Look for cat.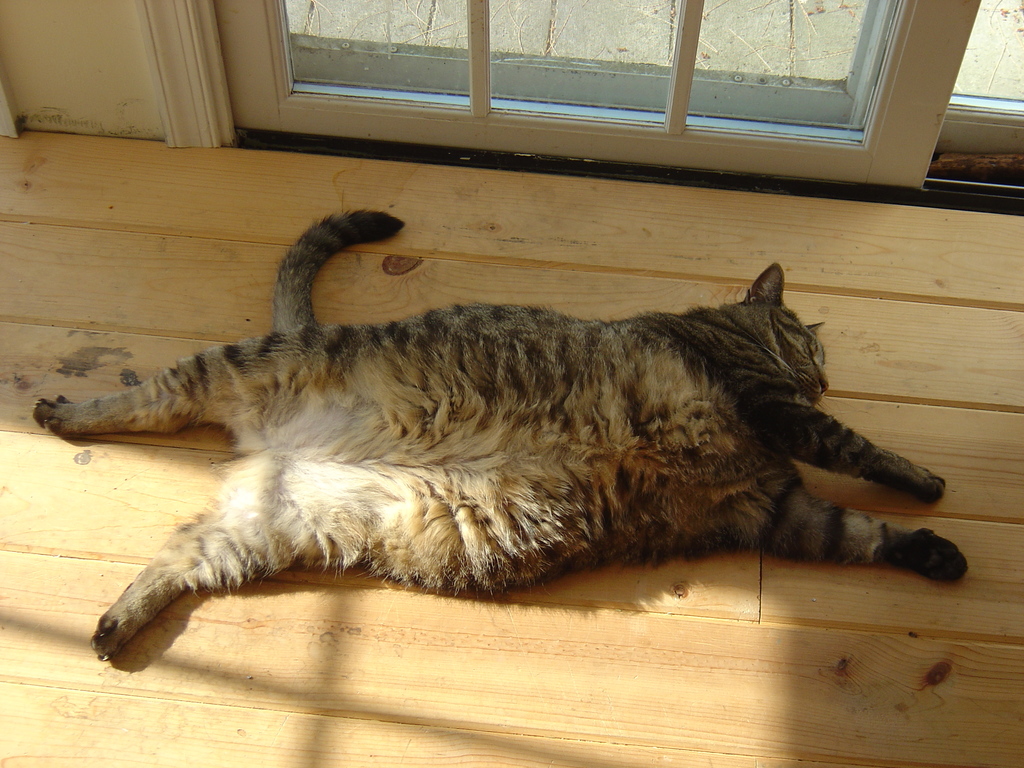
Found: left=33, top=207, right=970, bottom=659.
